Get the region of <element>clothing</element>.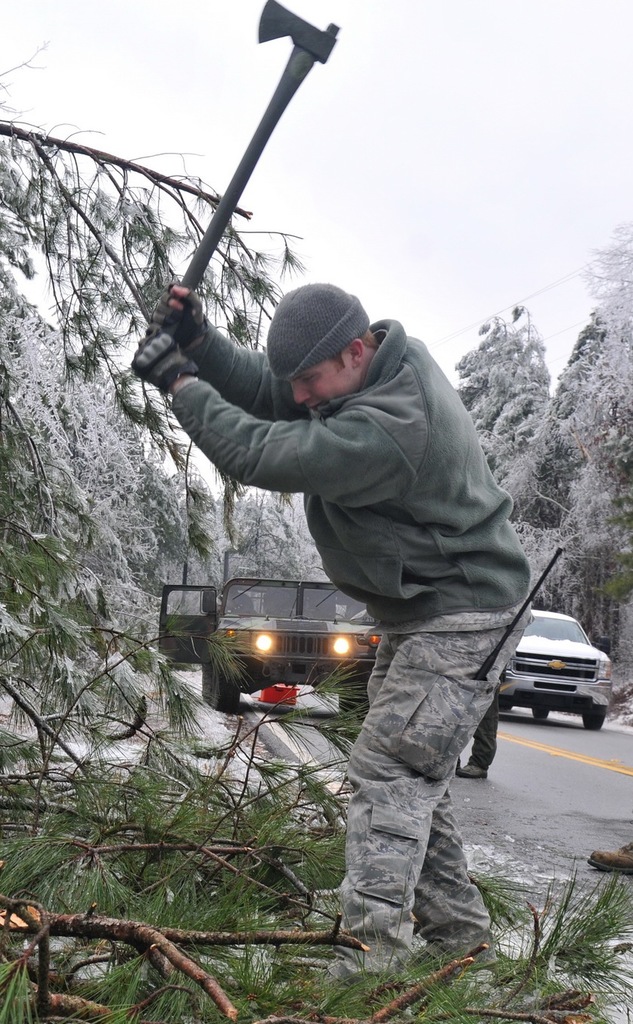
175/252/550/905.
